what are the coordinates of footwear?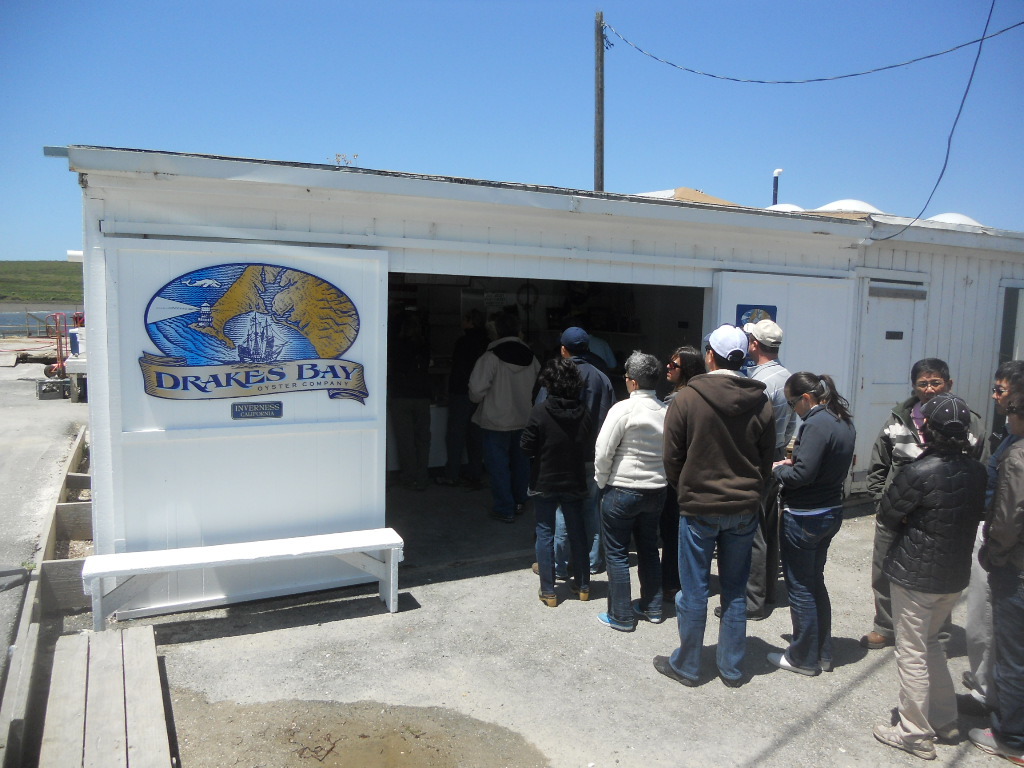
bbox=(593, 610, 637, 628).
